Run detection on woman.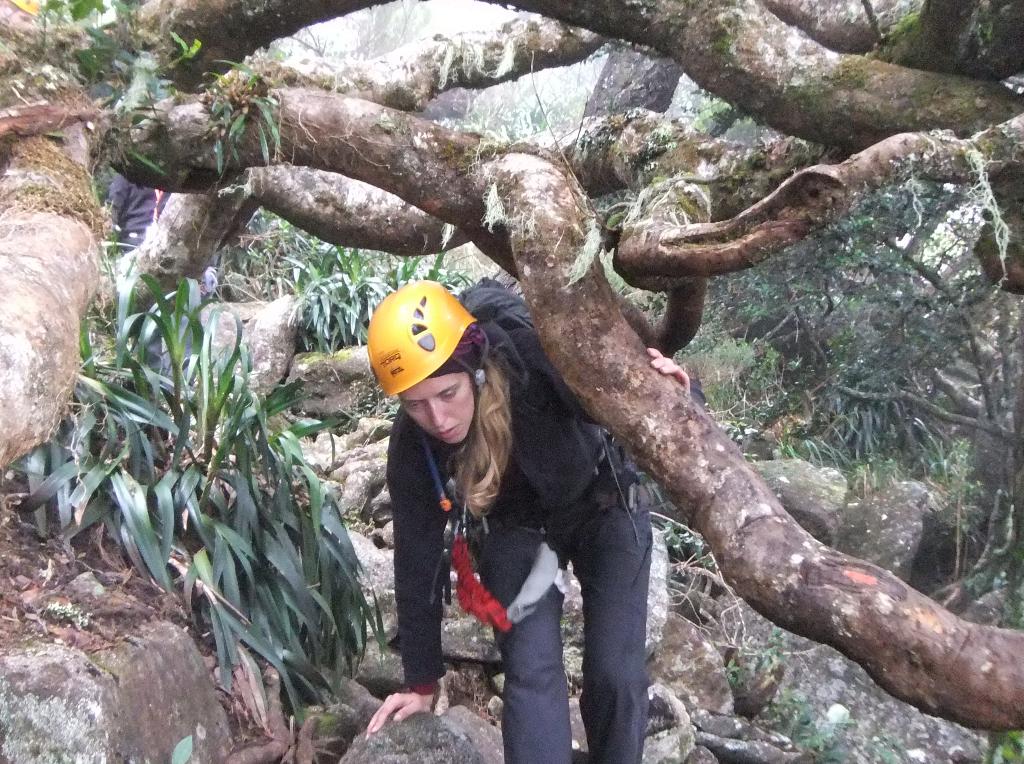
Result: <region>363, 278, 691, 763</region>.
